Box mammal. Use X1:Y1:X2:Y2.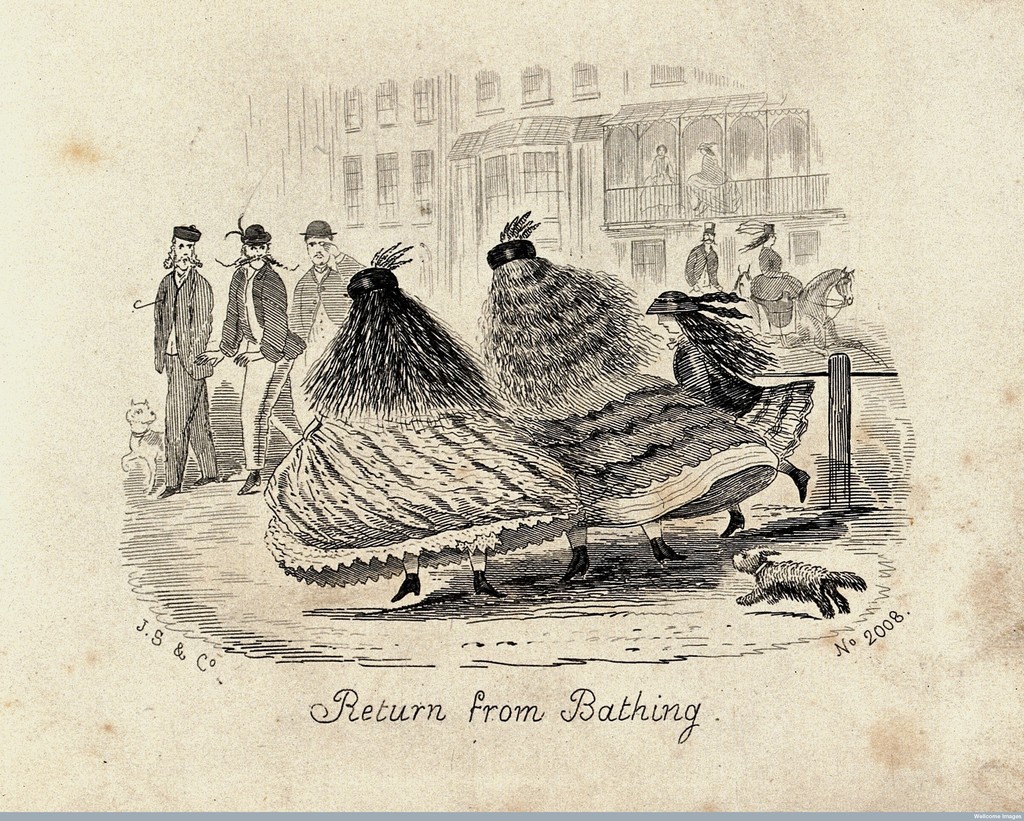
642:282:810:538.
